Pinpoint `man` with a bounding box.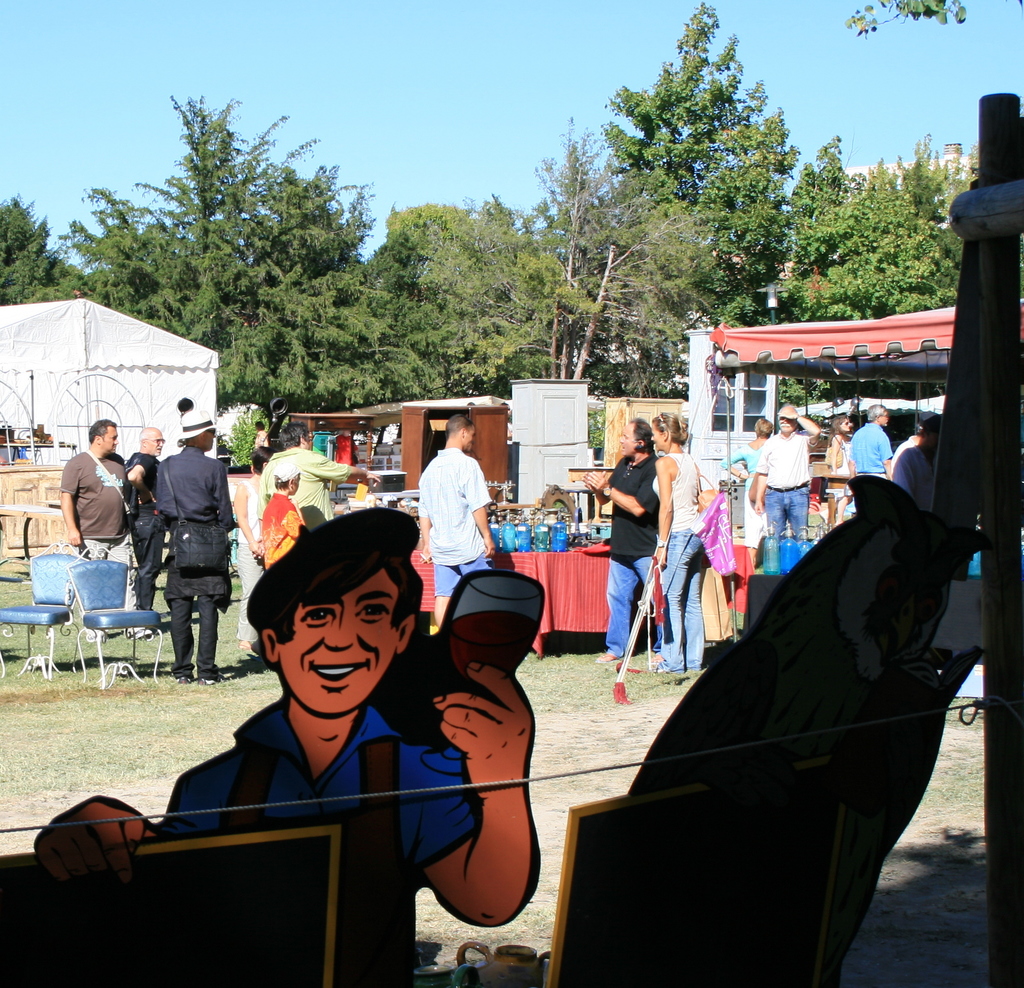
[898, 419, 947, 521].
